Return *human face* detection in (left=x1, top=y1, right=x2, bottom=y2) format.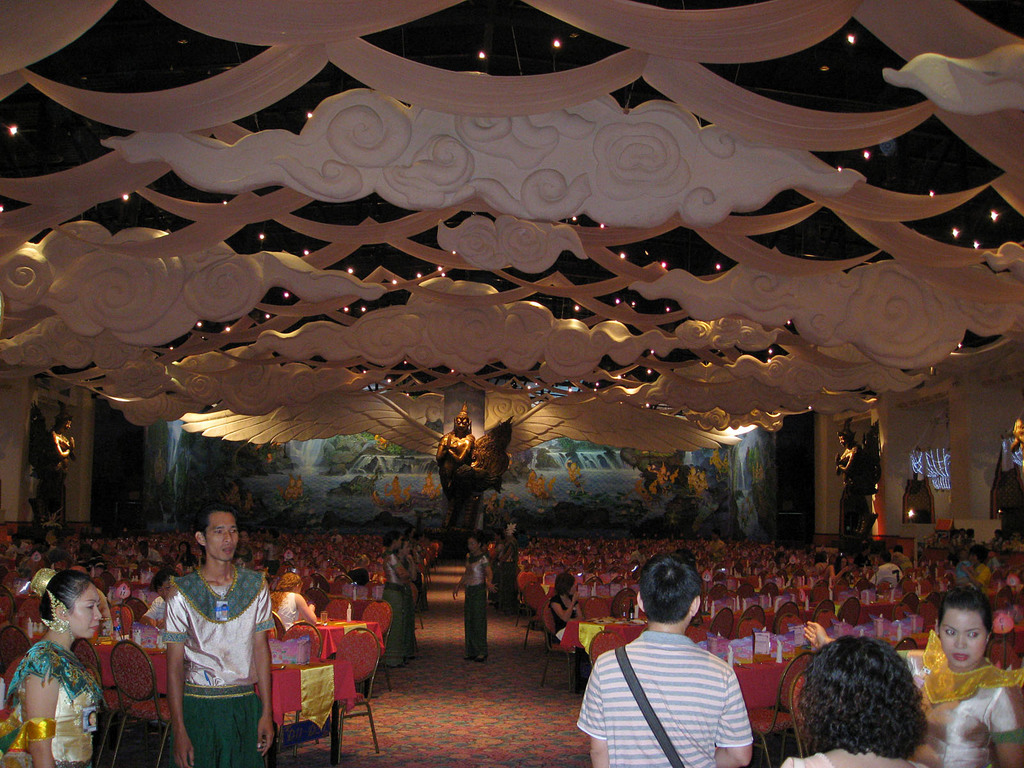
(left=404, top=542, right=409, bottom=550).
